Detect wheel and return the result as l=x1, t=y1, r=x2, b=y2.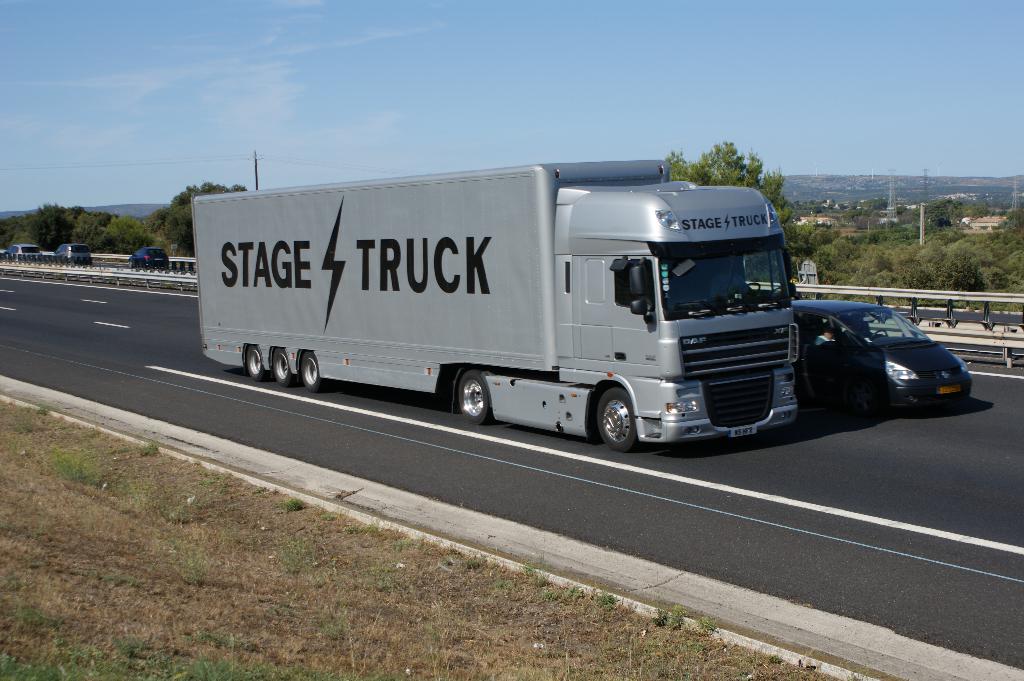
l=303, t=351, r=320, b=392.
